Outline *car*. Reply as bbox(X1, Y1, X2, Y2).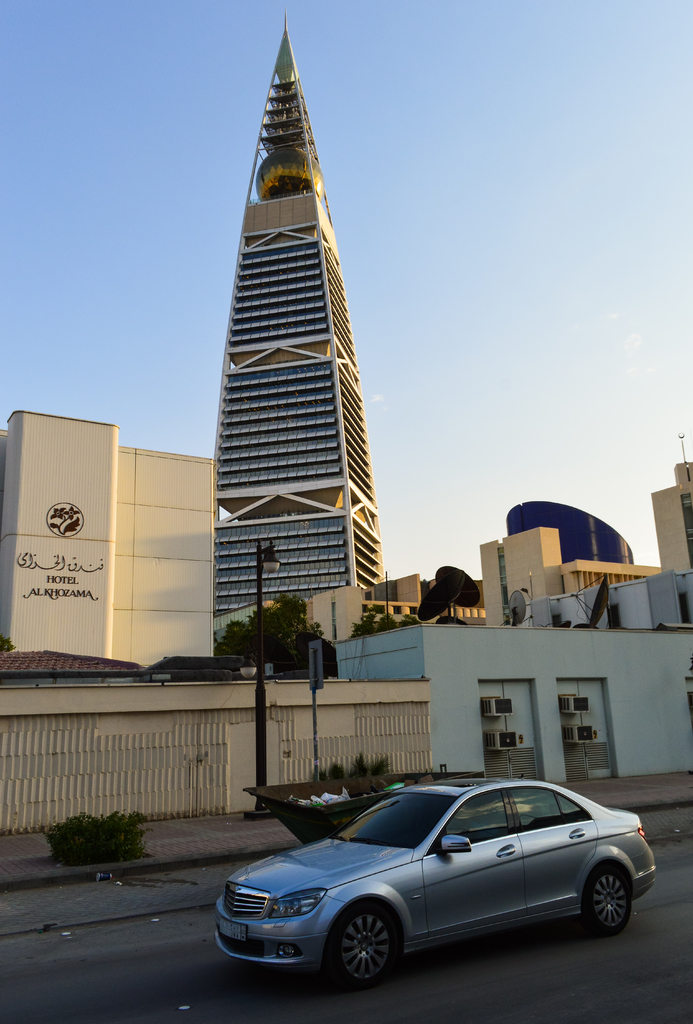
bbox(213, 779, 656, 991).
